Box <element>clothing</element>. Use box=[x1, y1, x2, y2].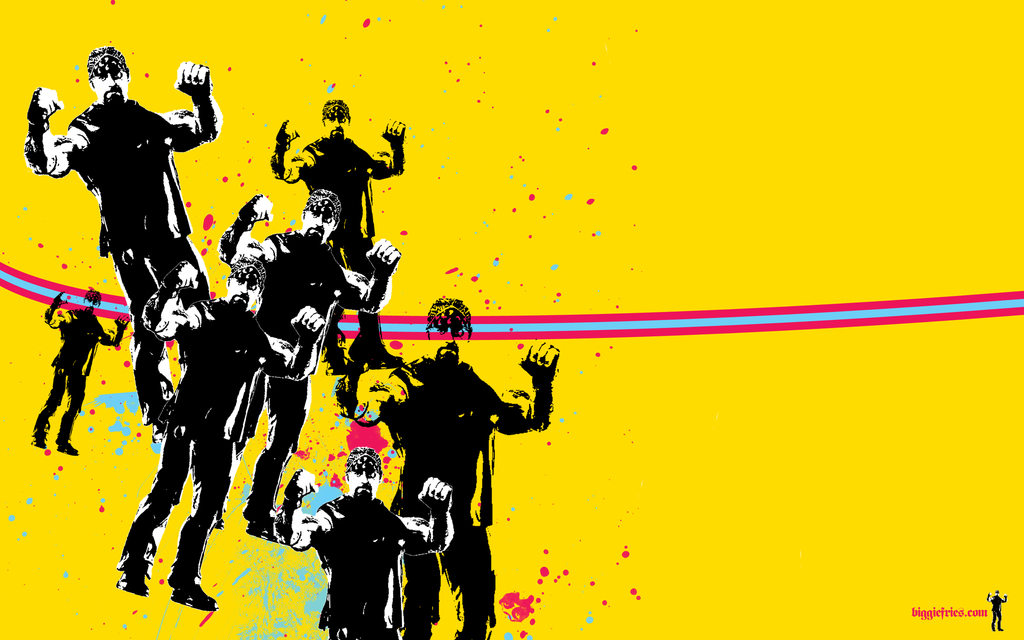
box=[214, 191, 397, 532].
